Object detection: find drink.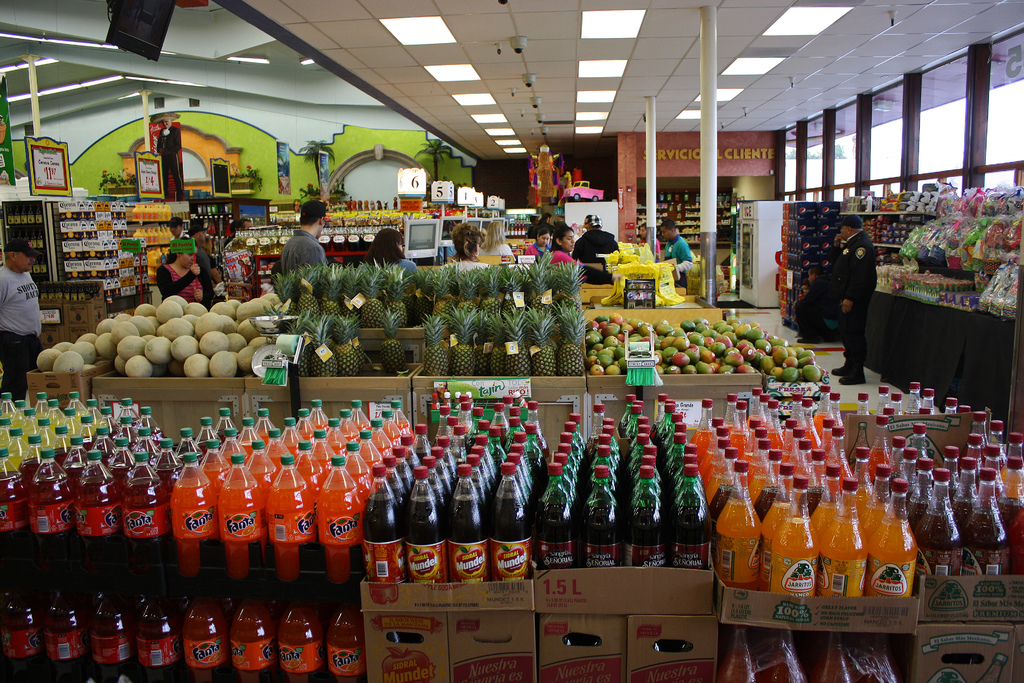
box(475, 456, 490, 501).
